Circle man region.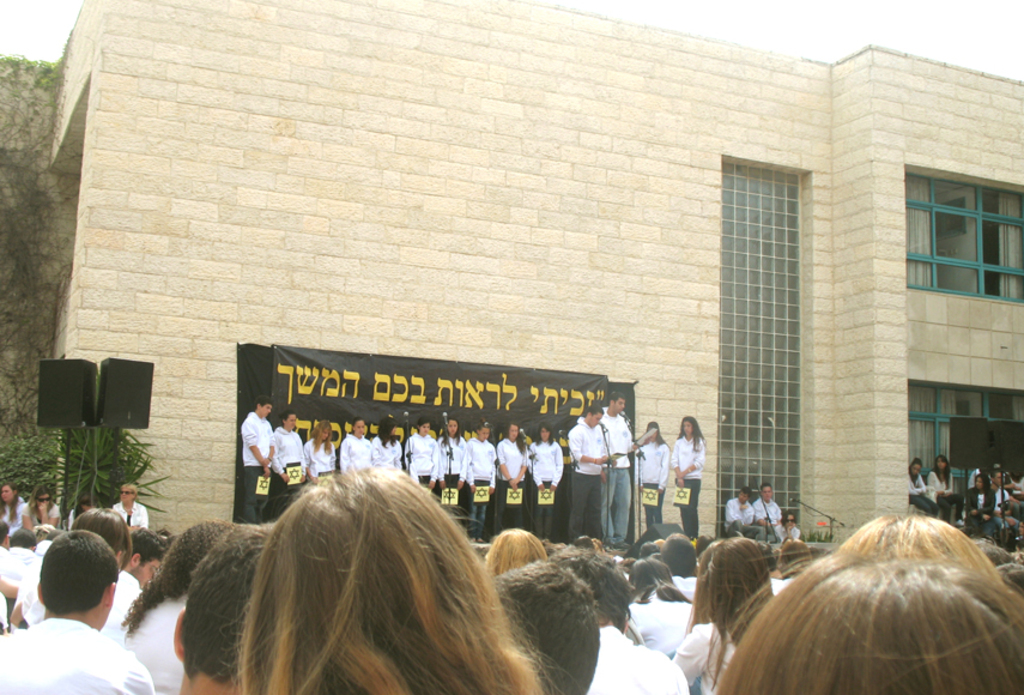
Region: <box>114,527,164,590</box>.
